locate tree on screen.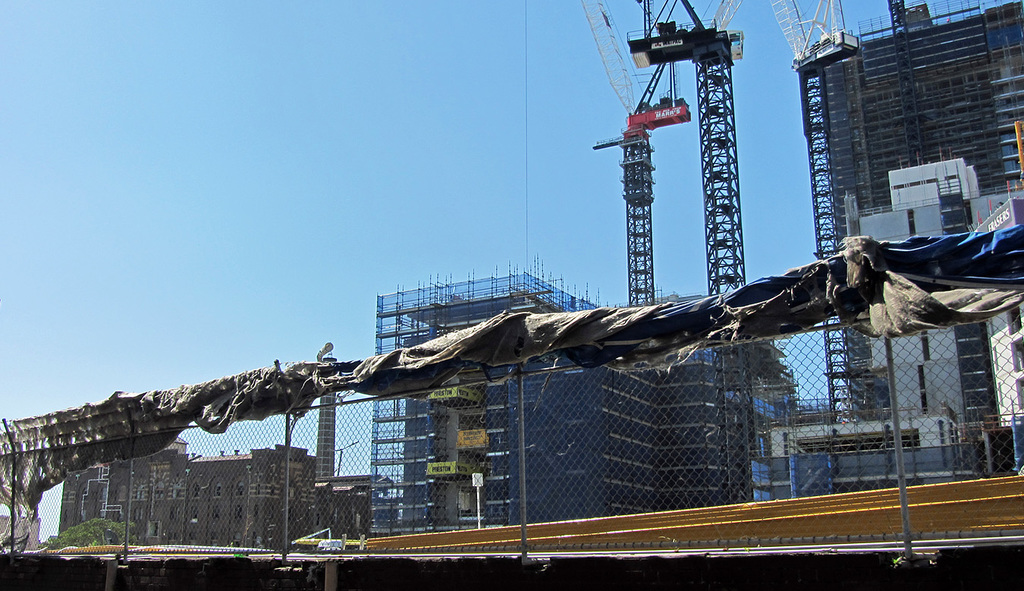
On screen at Rect(39, 517, 129, 549).
